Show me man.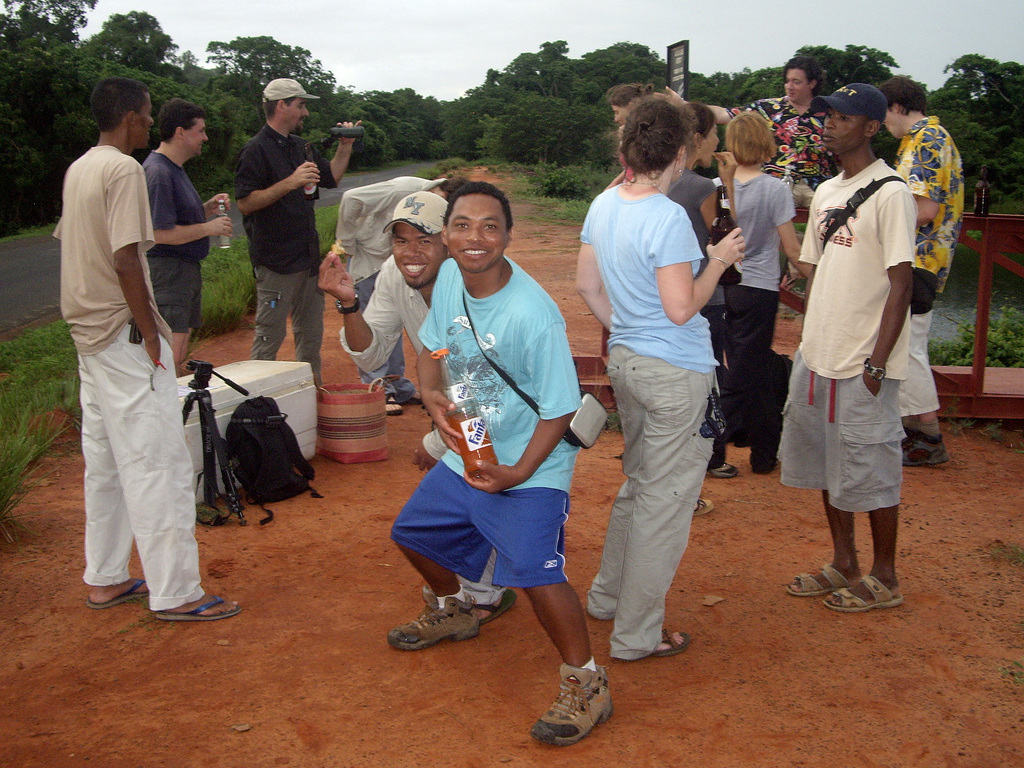
man is here: (234,77,361,383).
